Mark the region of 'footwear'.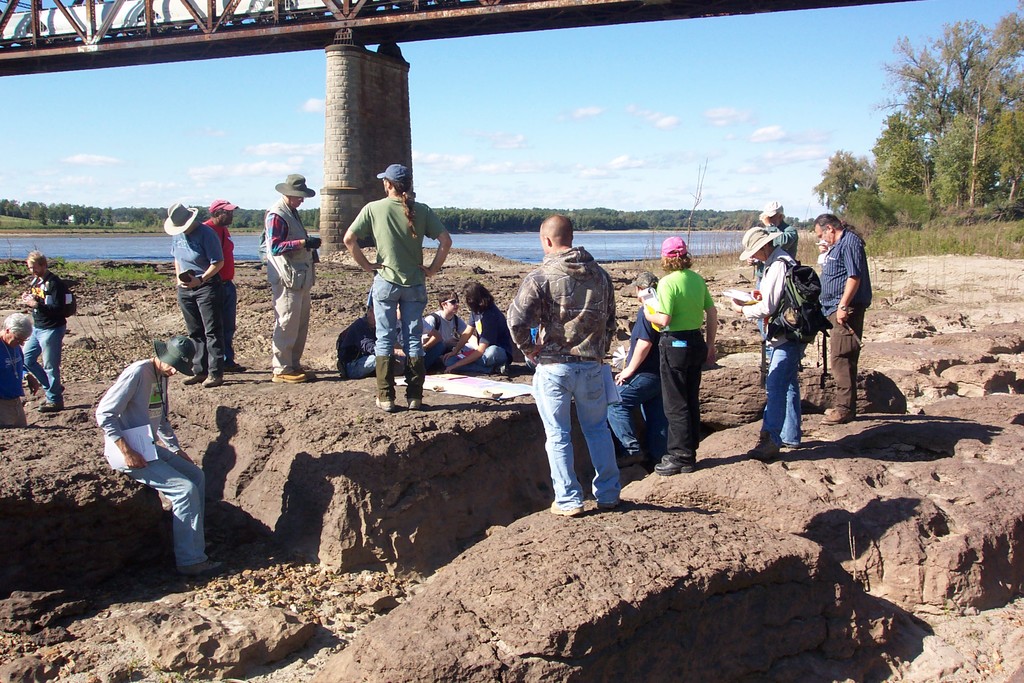
Region: region(746, 440, 778, 461).
